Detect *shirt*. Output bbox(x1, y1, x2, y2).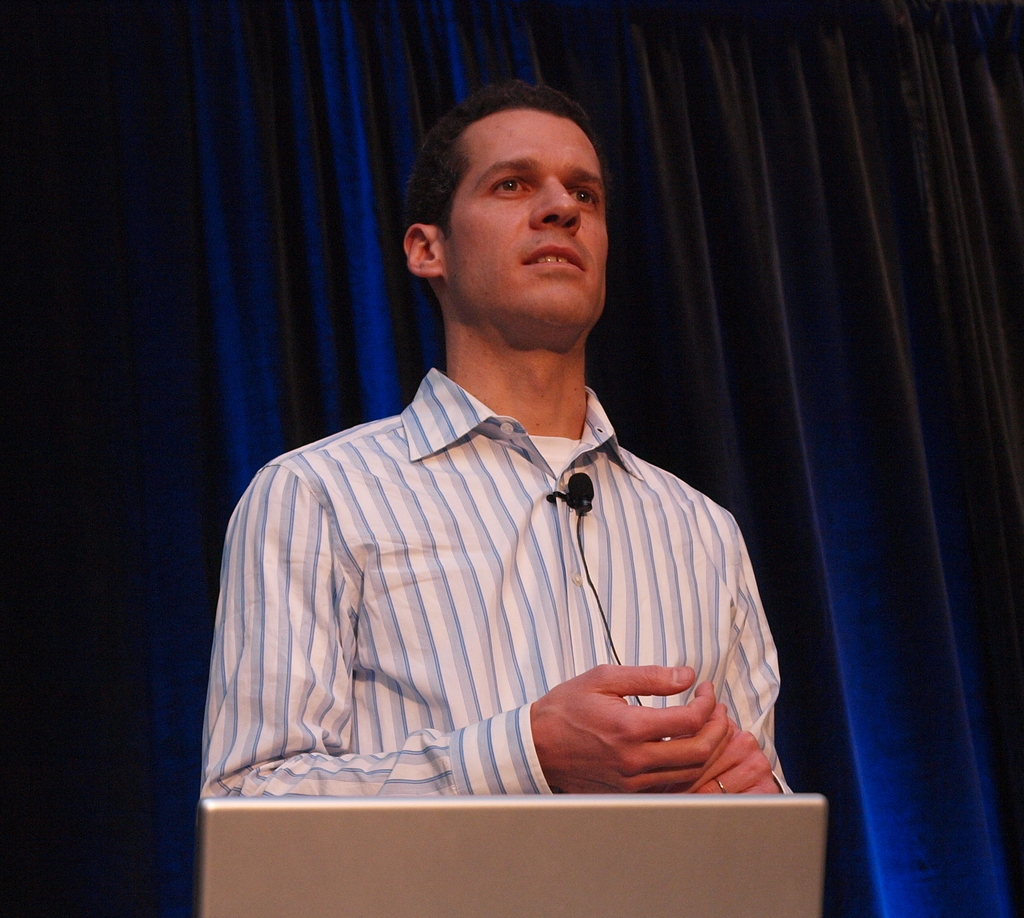
bbox(193, 363, 790, 810).
